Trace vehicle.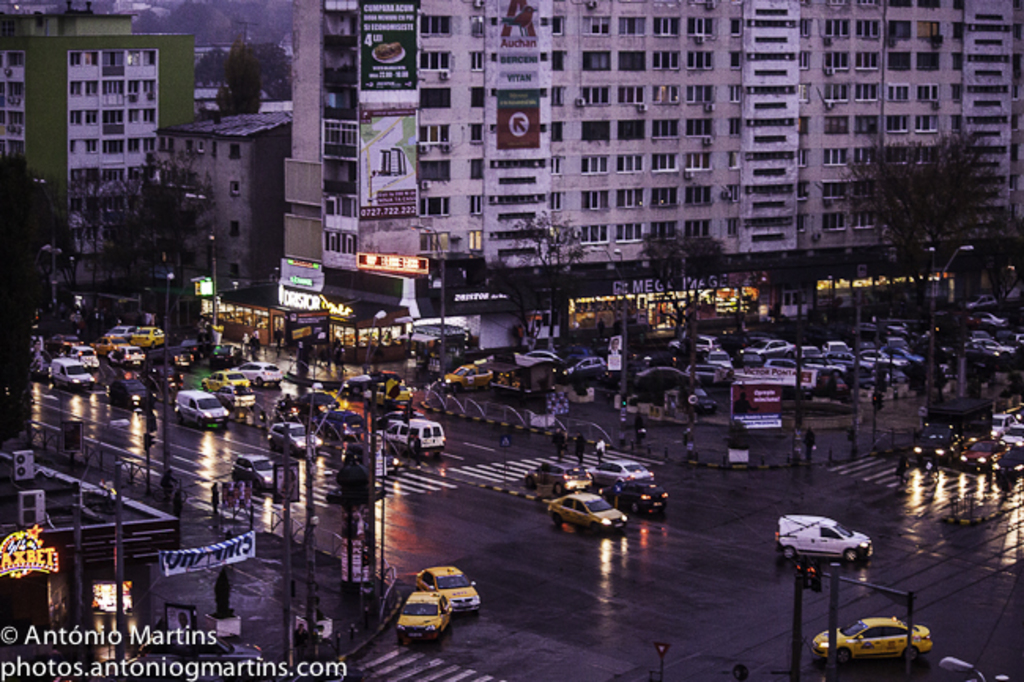
Traced to 545 493 632 528.
